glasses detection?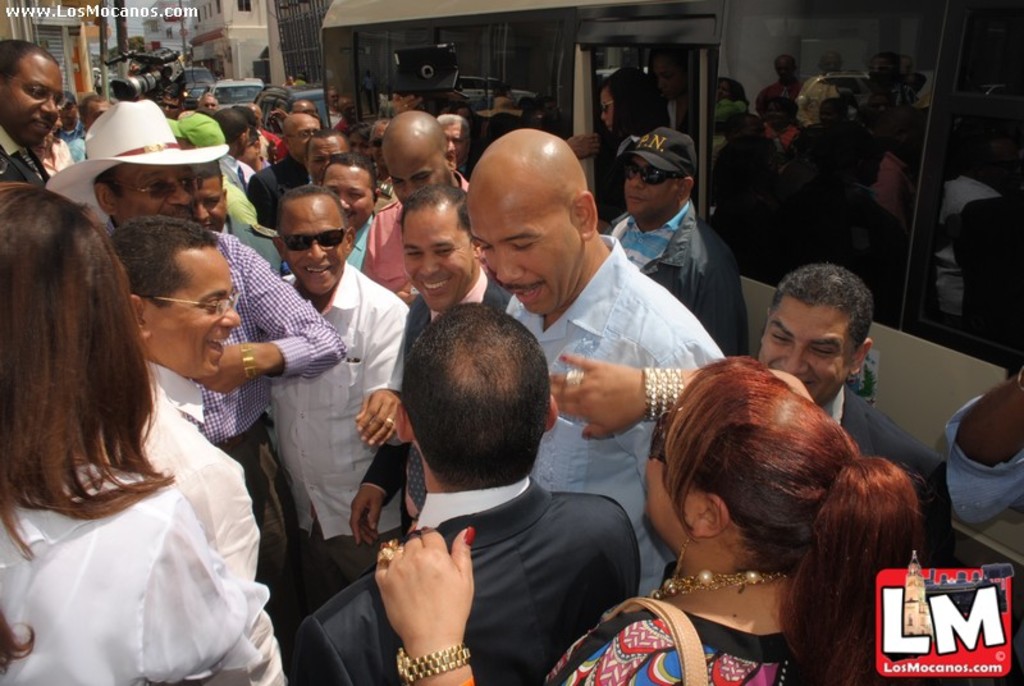
region(123, 285, 241, 330)
